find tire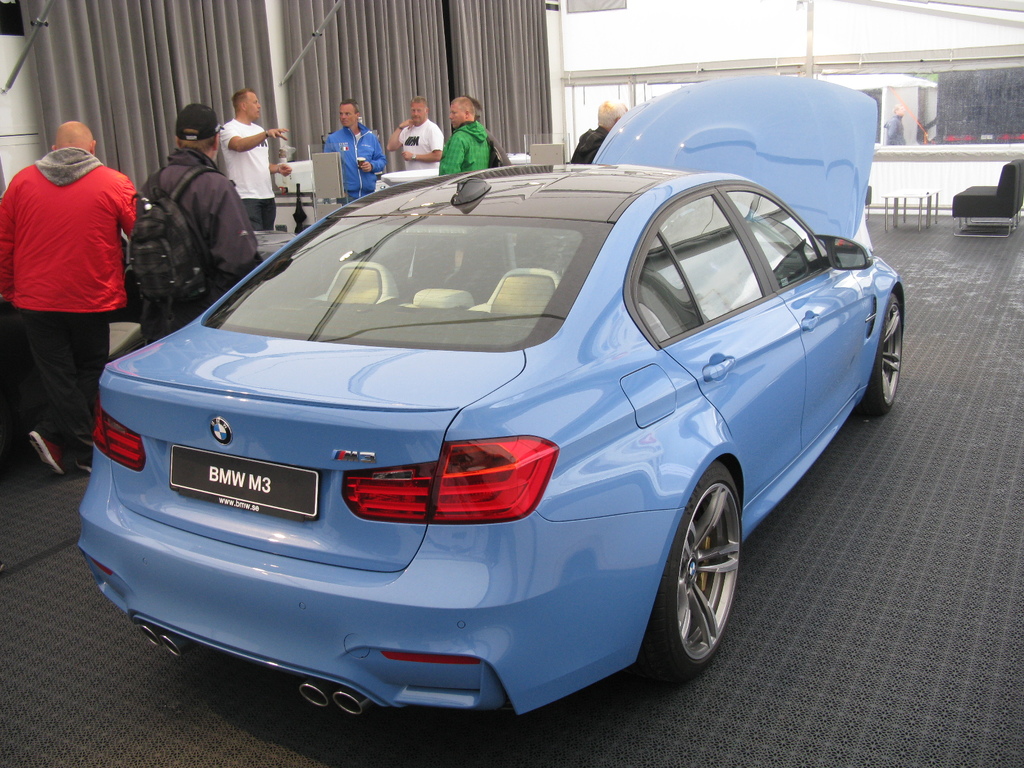
{"left": 856, "top": 289, "right": 901, "bottom": 412}
